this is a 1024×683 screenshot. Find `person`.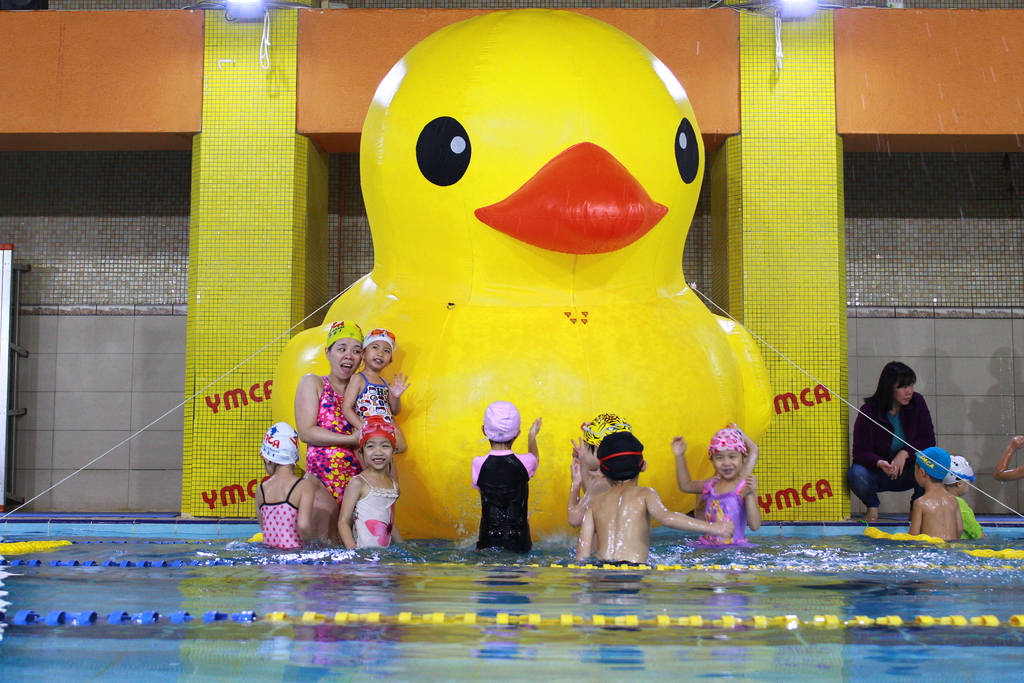
Bounding box: (x1=259, y1=421, x2=317, y2=547).
